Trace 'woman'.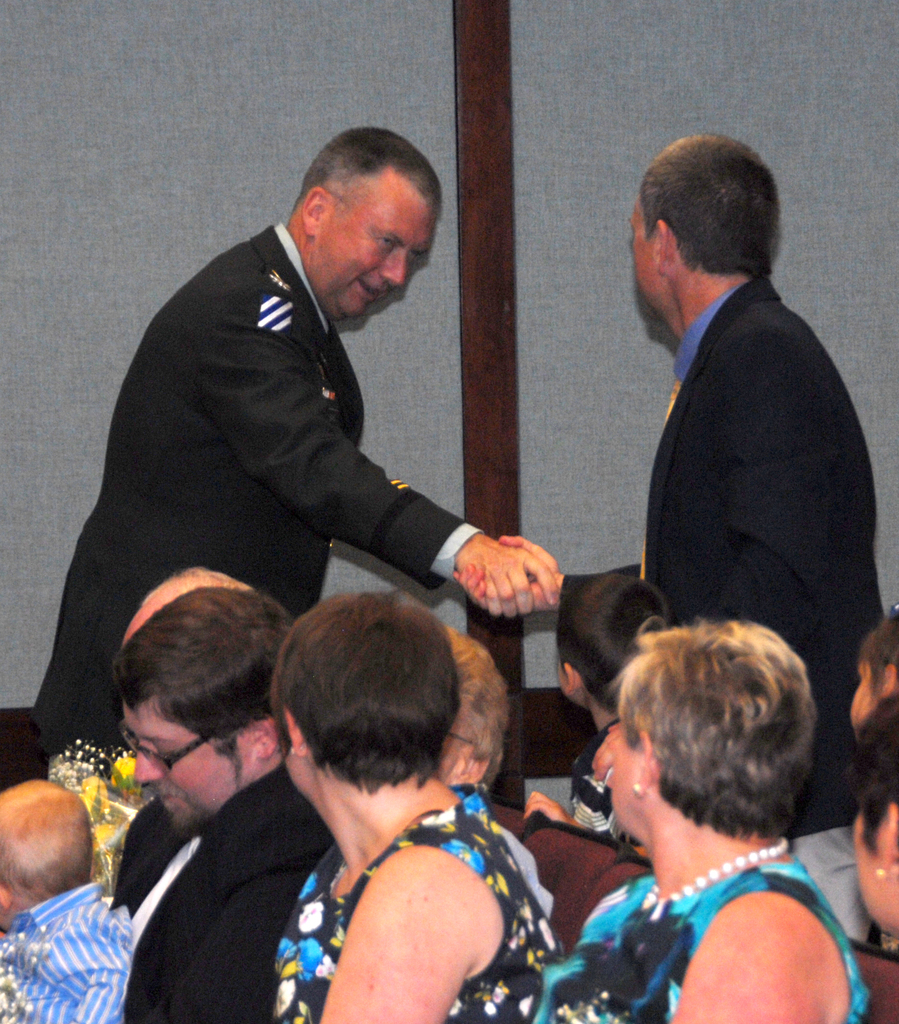
Traced to detection(537, 623, 848, 1023).
